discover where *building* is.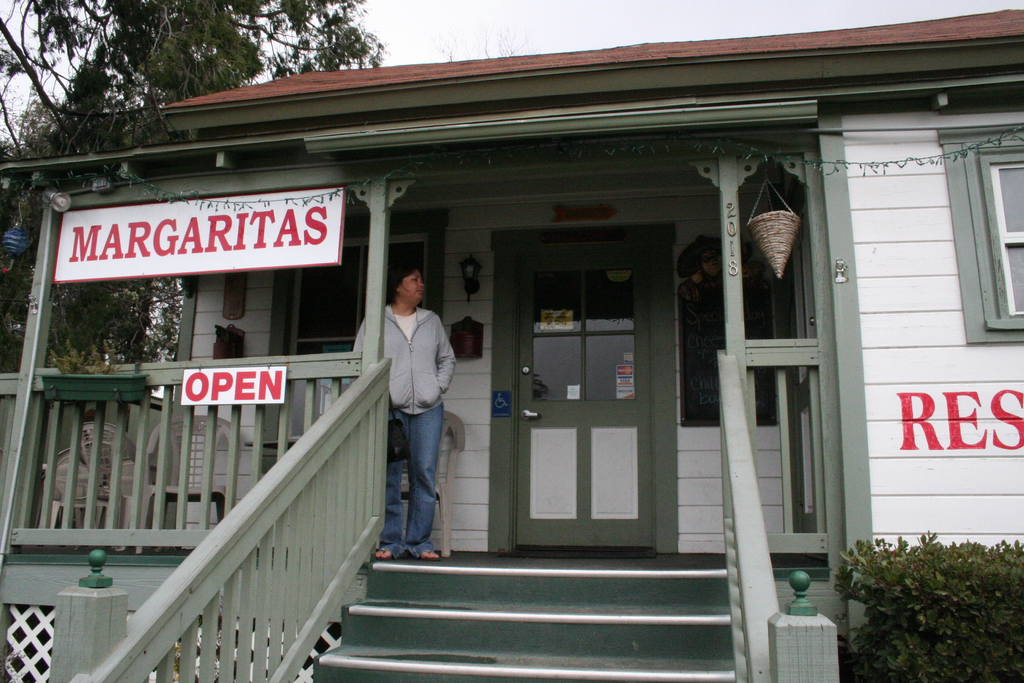
Discovered at [x1=0, y1=5, x2=1023, y2=678].
